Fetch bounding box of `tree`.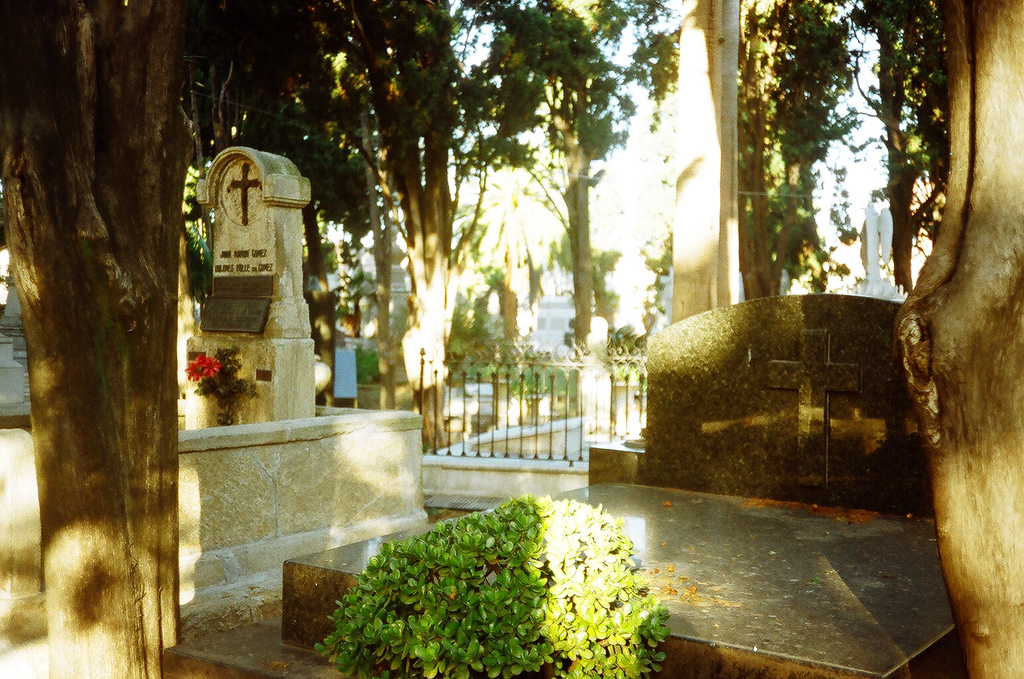
Bbox: 896:0:1023:678.
